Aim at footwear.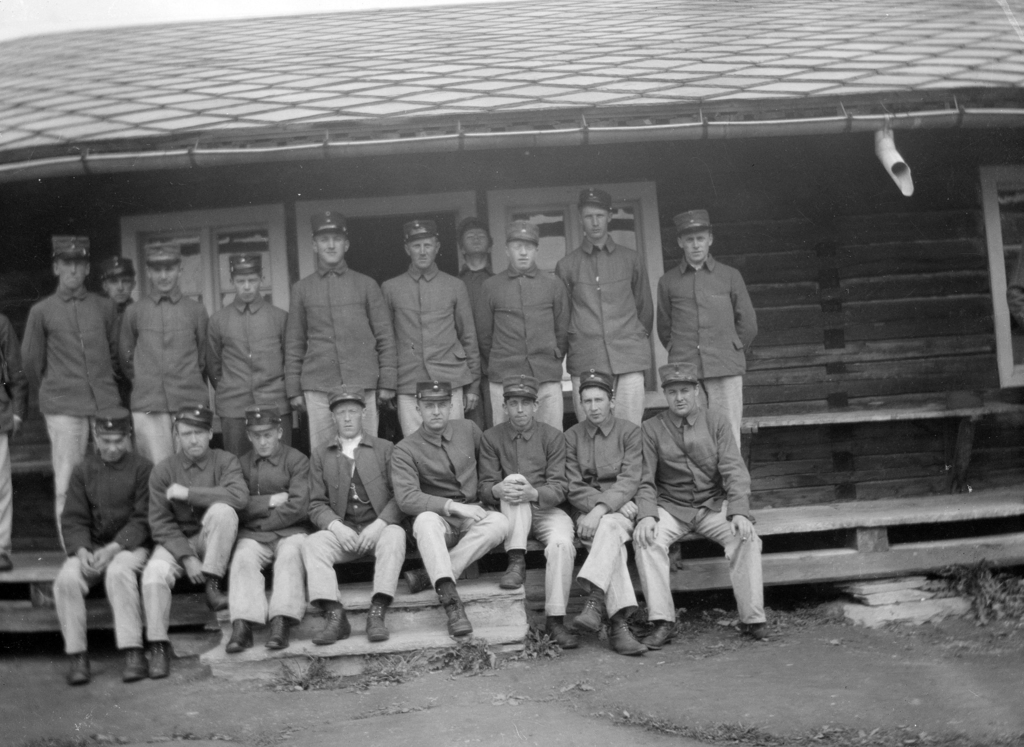
Aimed at (left=225, top=618, right=253, bottom=652).
